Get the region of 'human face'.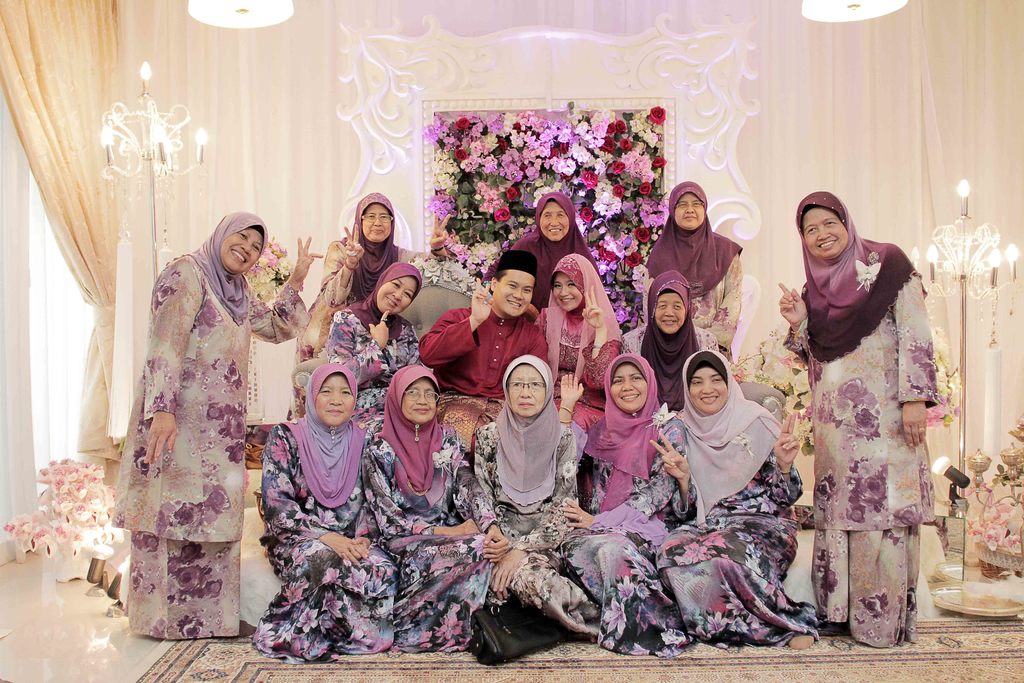
locate(655, 293, 687, 334).
